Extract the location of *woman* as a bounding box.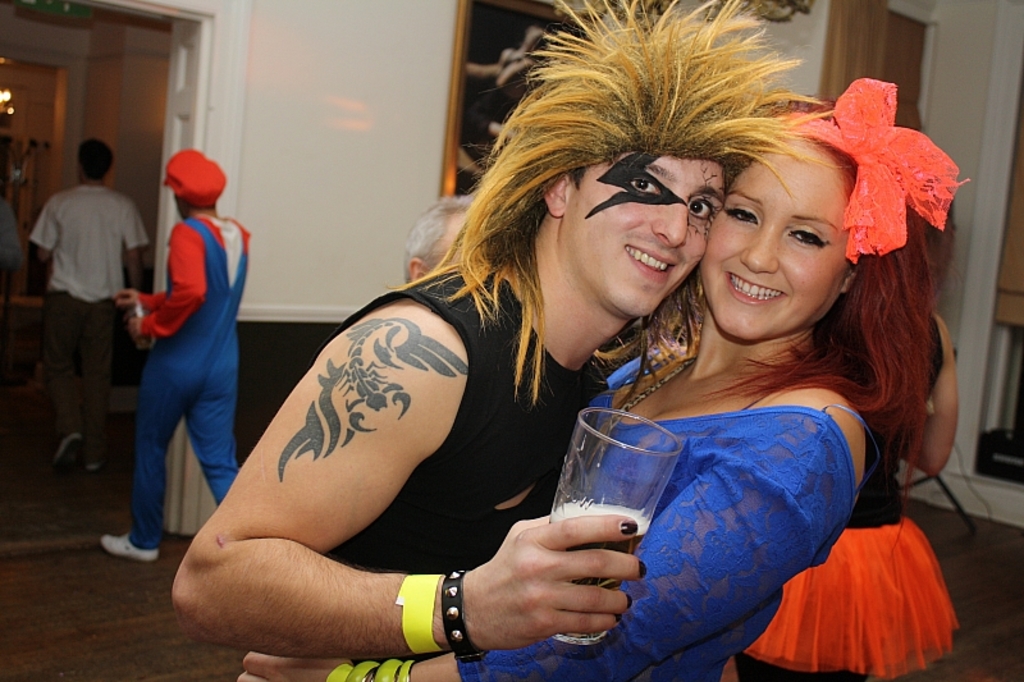
detection(209, 38, 849, 681).
